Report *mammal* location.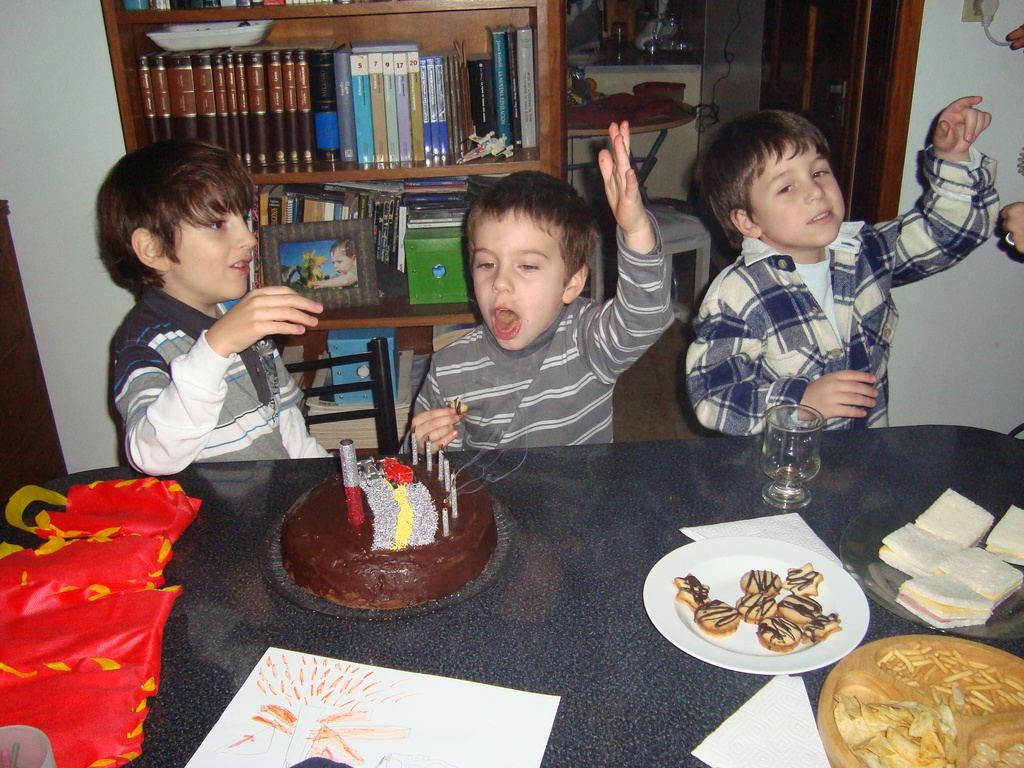
Report: 682, 93, 998, 435.
